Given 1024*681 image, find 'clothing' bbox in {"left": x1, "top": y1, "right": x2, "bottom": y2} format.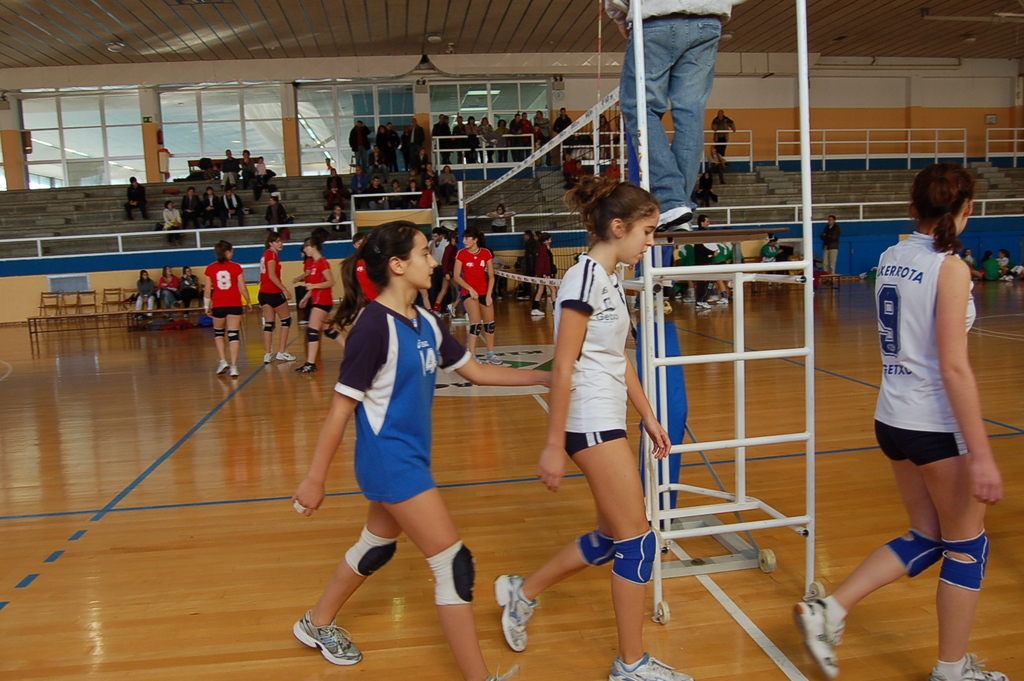
{"left": 494, "top": 127, "right": 502, "bottom": 152}.
